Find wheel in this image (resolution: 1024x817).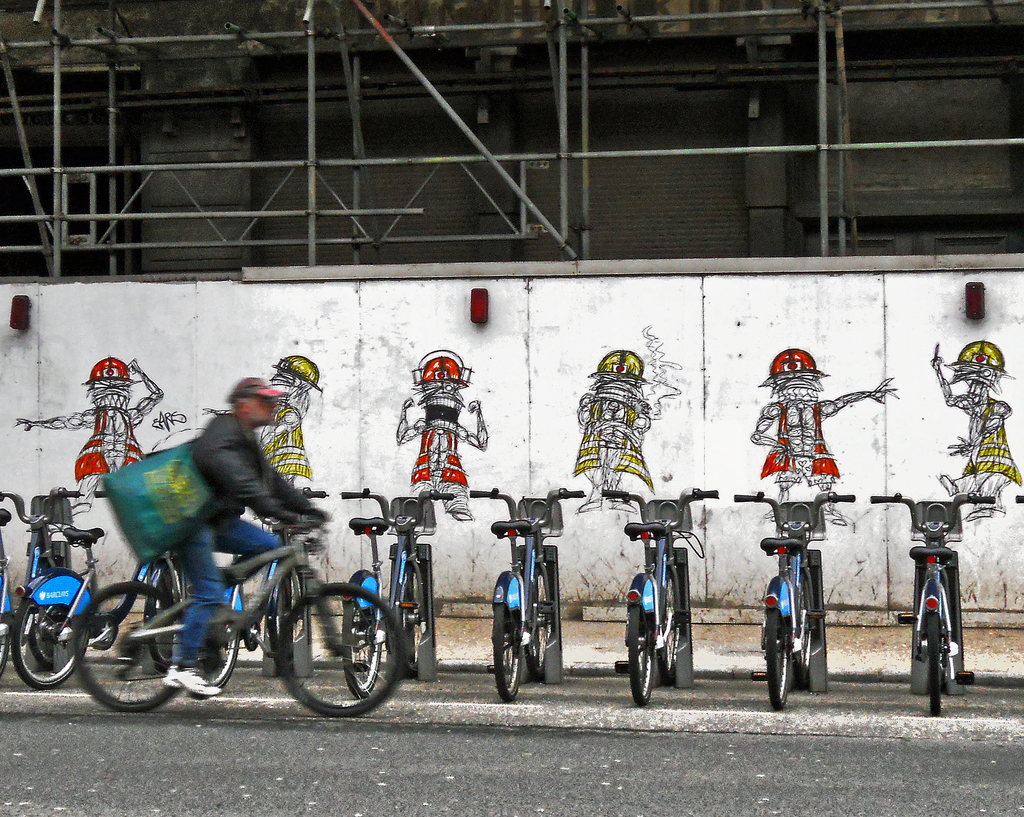
bbox(488, 565, 532, 706).
